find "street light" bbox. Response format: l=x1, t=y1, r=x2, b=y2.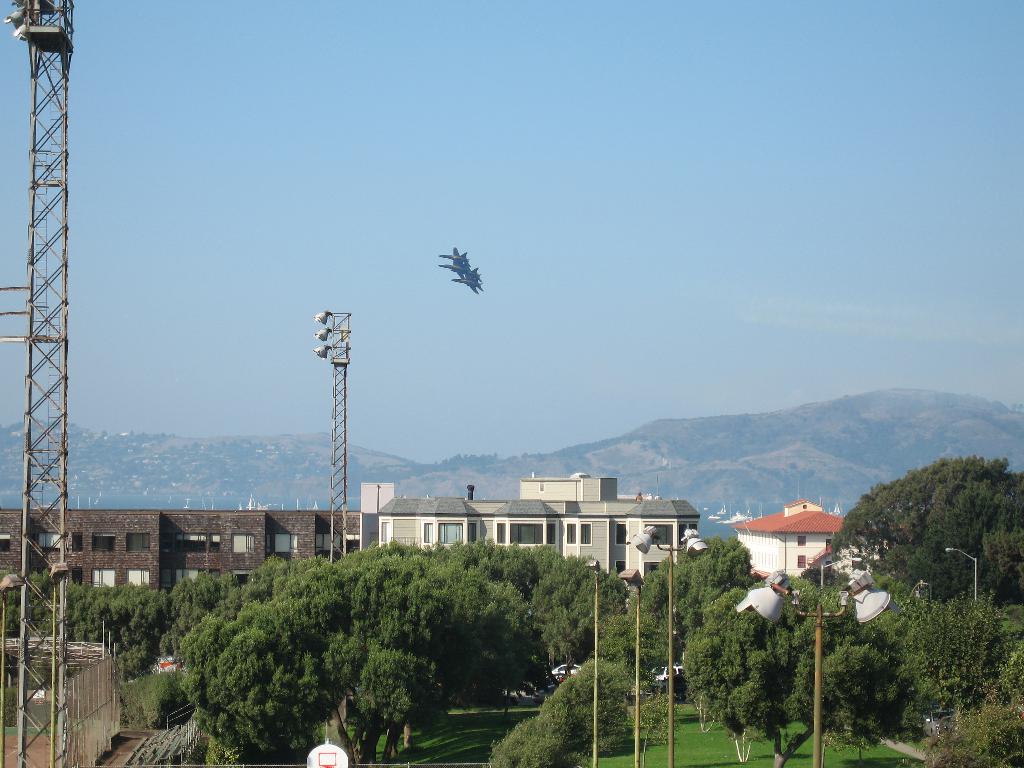
l=817, t=552, r=856, b=590.
